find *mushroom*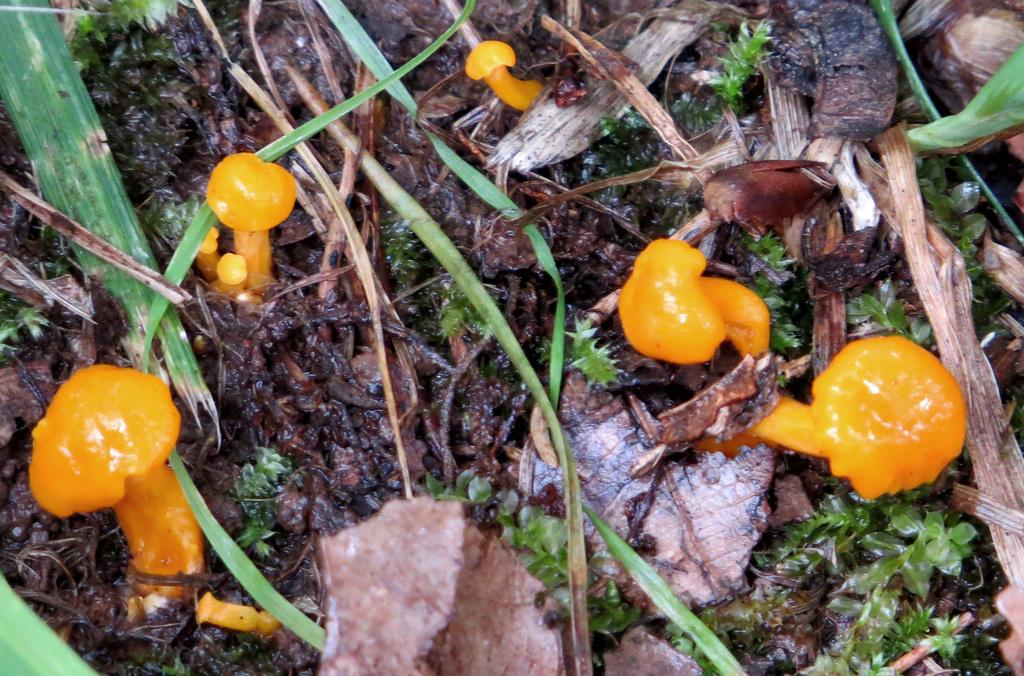
{"x1": 464, "y1": 40, "x2": 540, "y2": 115}
